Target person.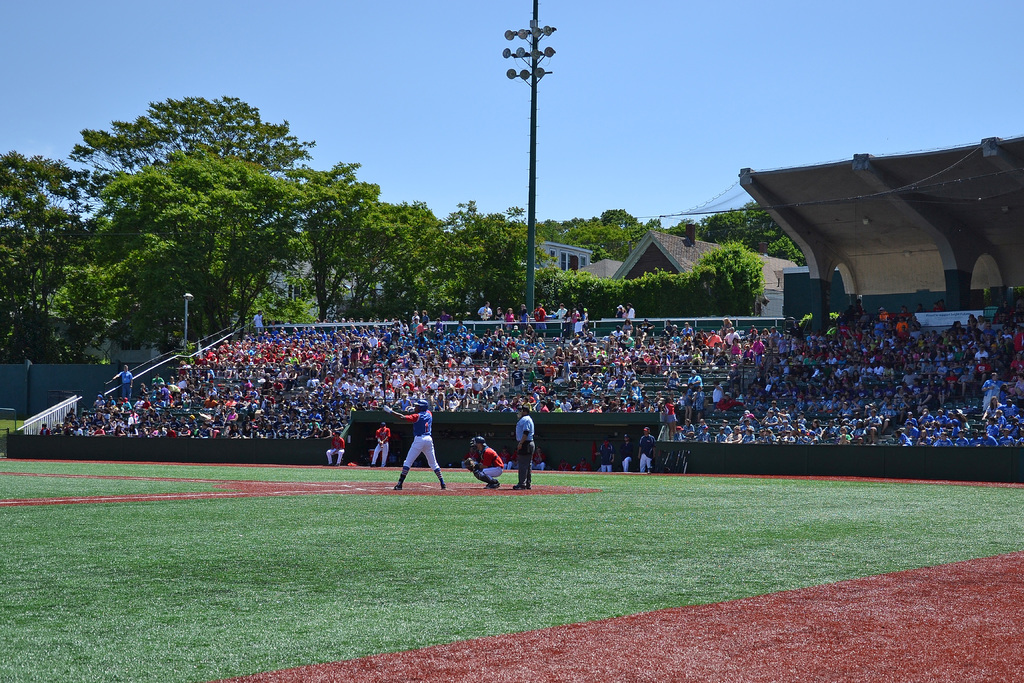
Target region: left=444, top=309, right=454, bottom=321.
